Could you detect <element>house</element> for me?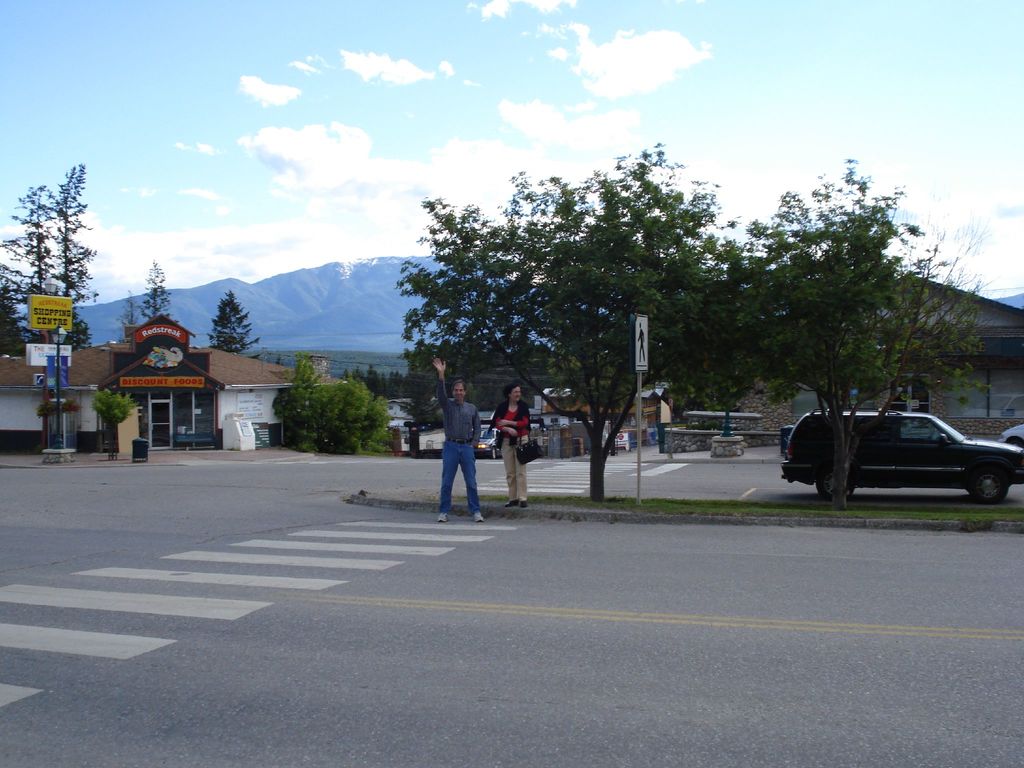
Detection result: (0, 303, 360, 457).
